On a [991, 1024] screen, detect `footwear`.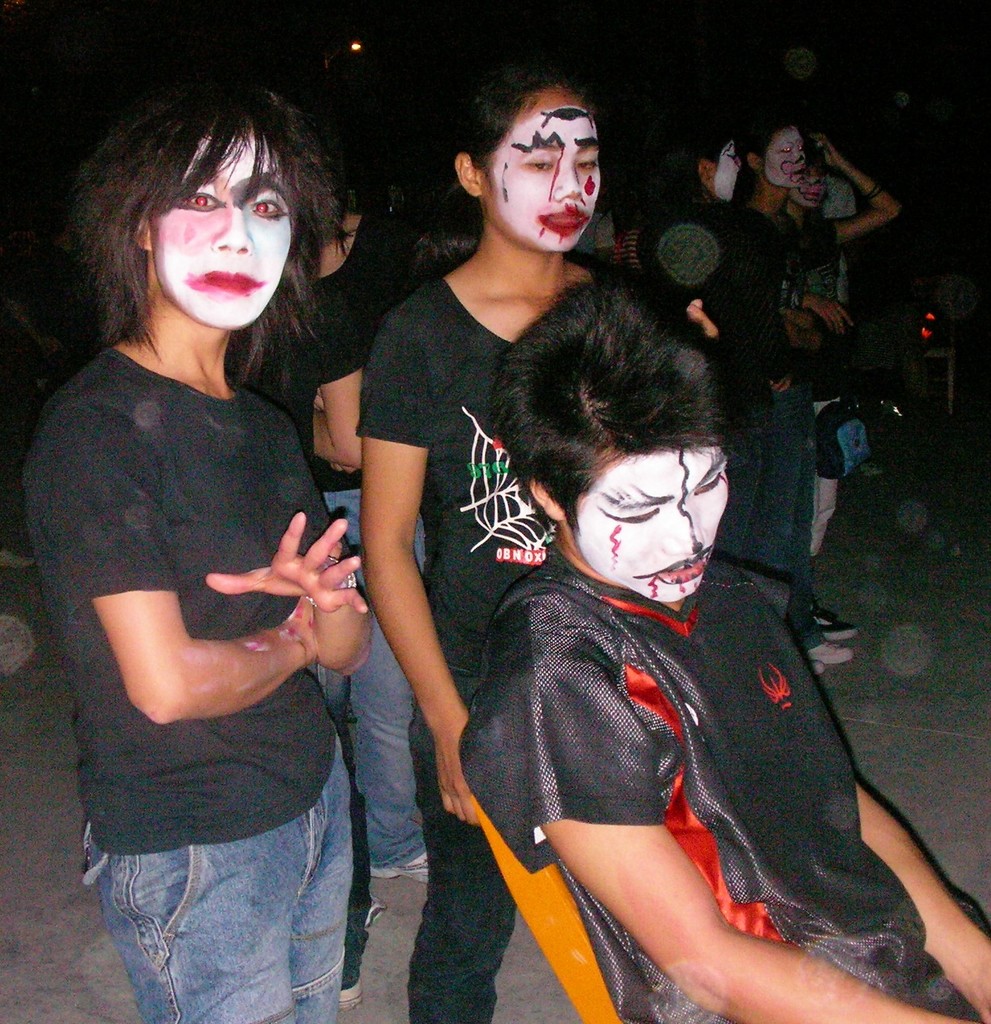
box=[368, 892, 385, 927].
